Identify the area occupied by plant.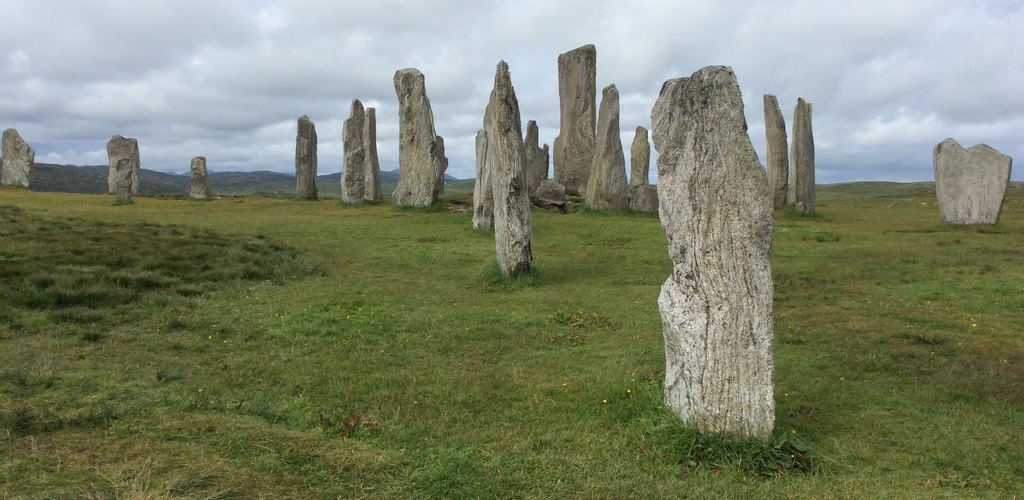
Area: 652, 415, 793, 467.
